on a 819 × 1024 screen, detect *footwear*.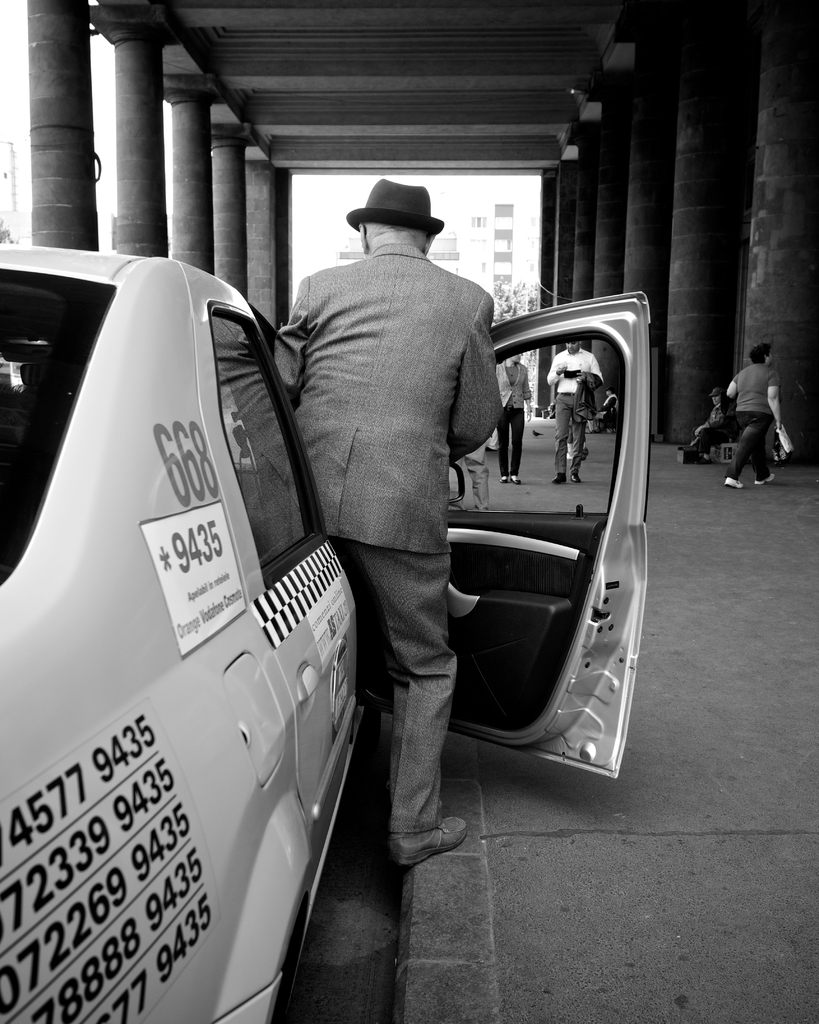
500/474/510/485.
